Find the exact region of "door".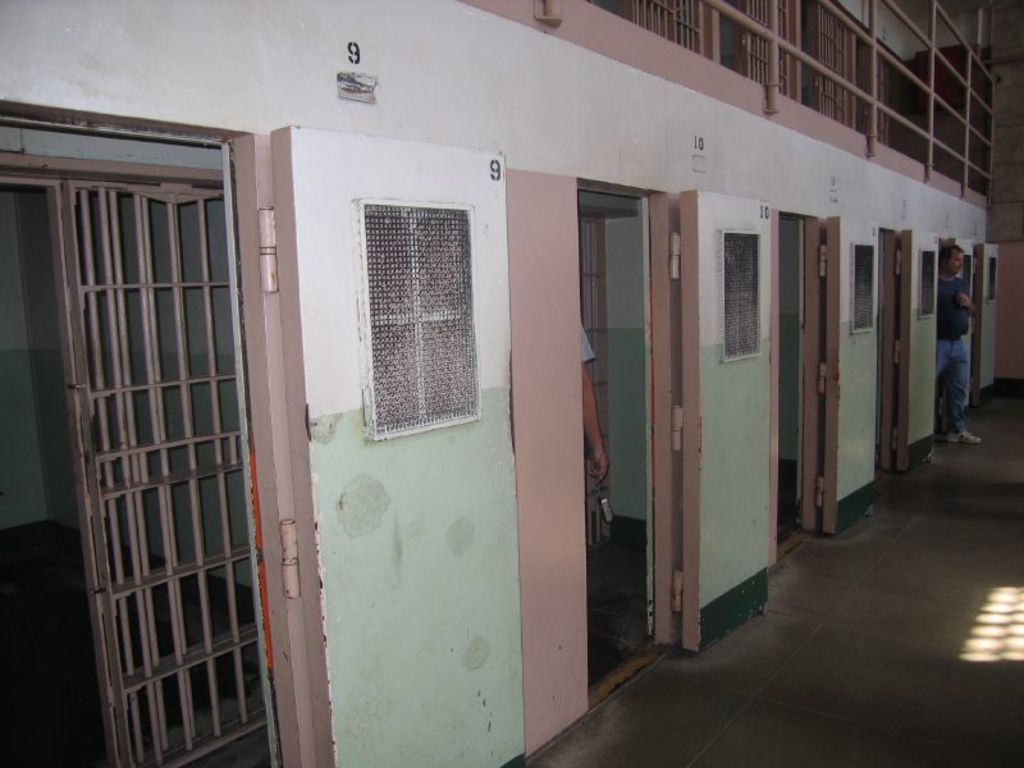
Exact region: [x1=771, y1=212, x2=883, y2=549].
